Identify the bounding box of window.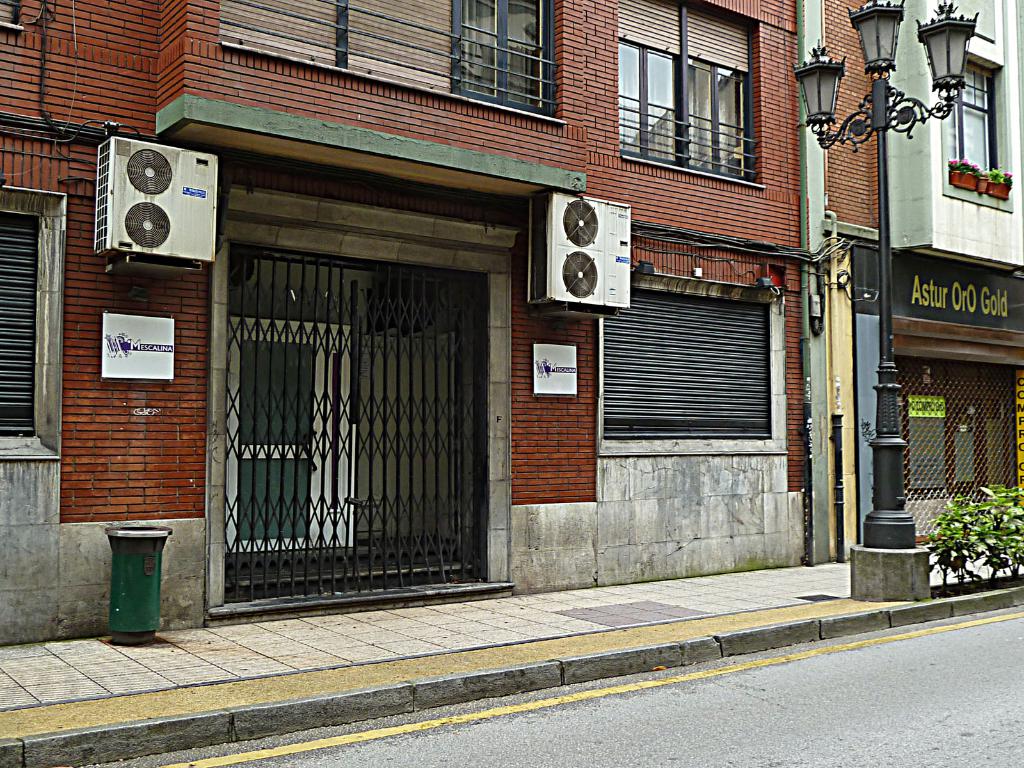
<box>602,19,771,179</box>.
